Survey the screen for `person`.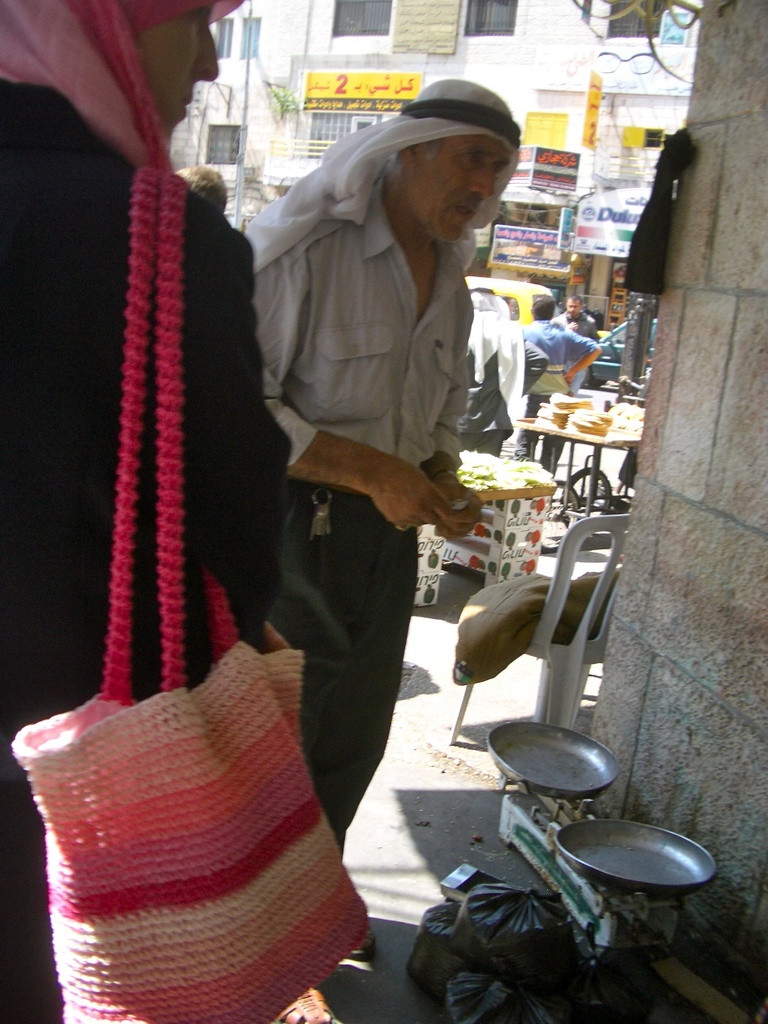
Survey found: left=452, top=278, right=520, bottom=469.
